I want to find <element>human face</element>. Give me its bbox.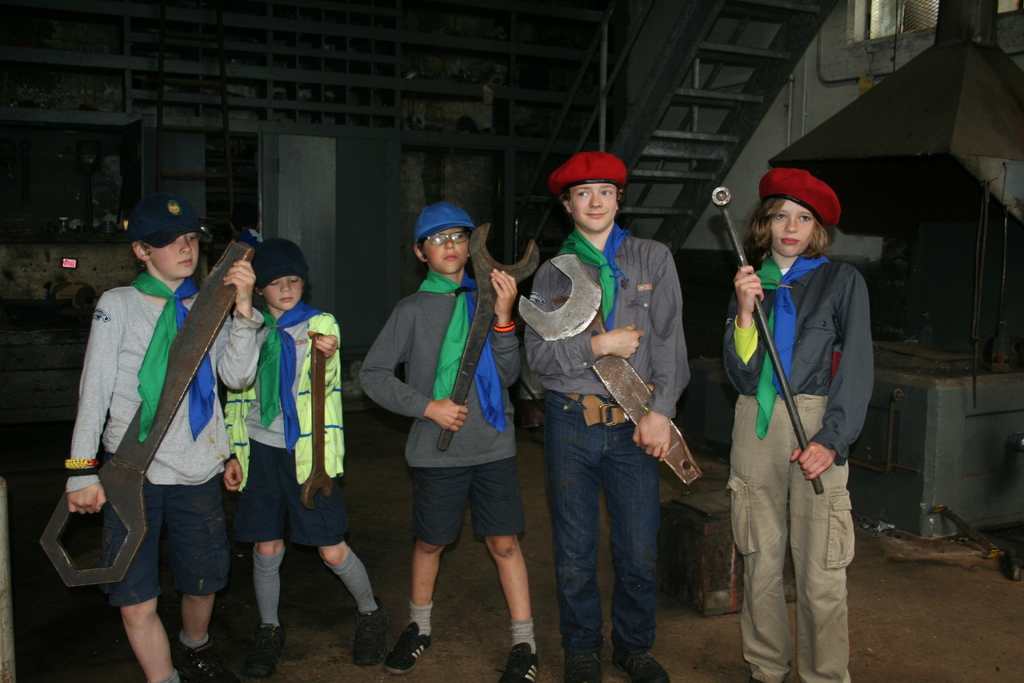
(x1=263, y1=276, x2=307, y2=311).
